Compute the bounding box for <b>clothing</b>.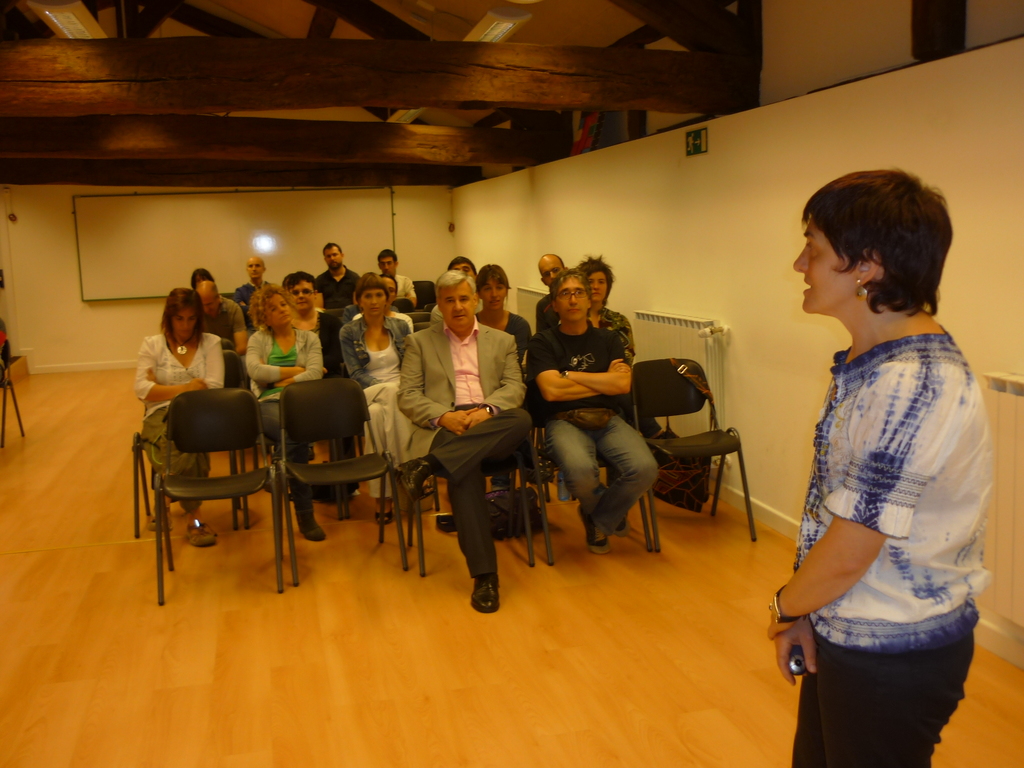
[left=520, top=324, right=661, bottom=542].
